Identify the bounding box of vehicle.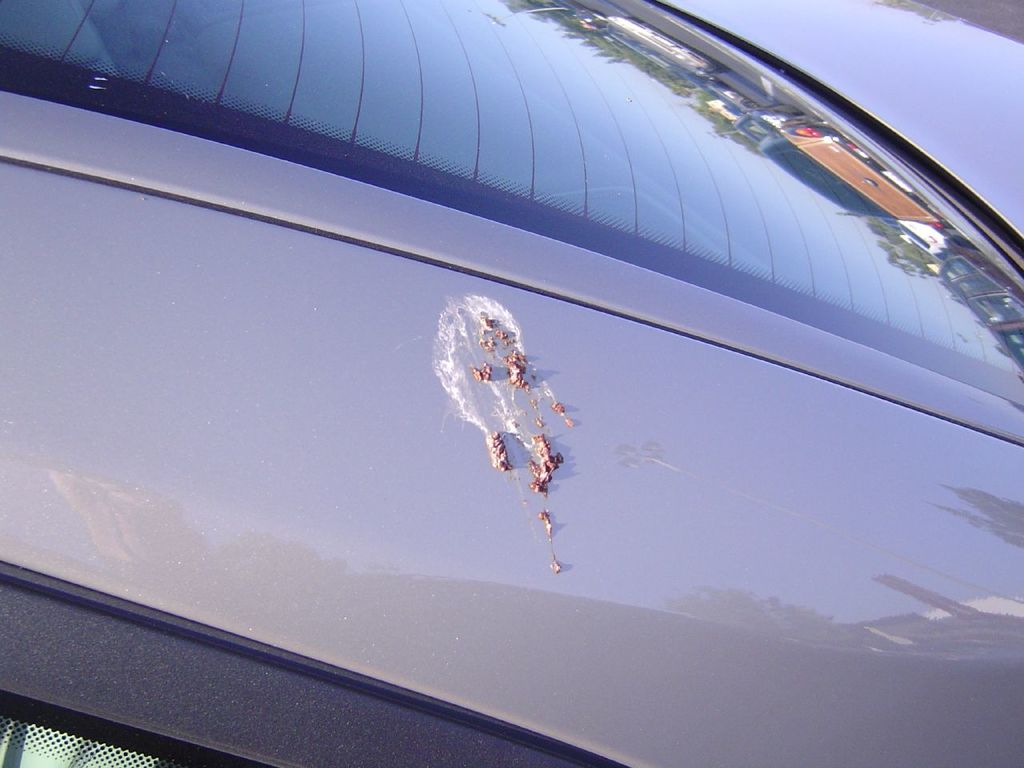
0,0,1023,767.
